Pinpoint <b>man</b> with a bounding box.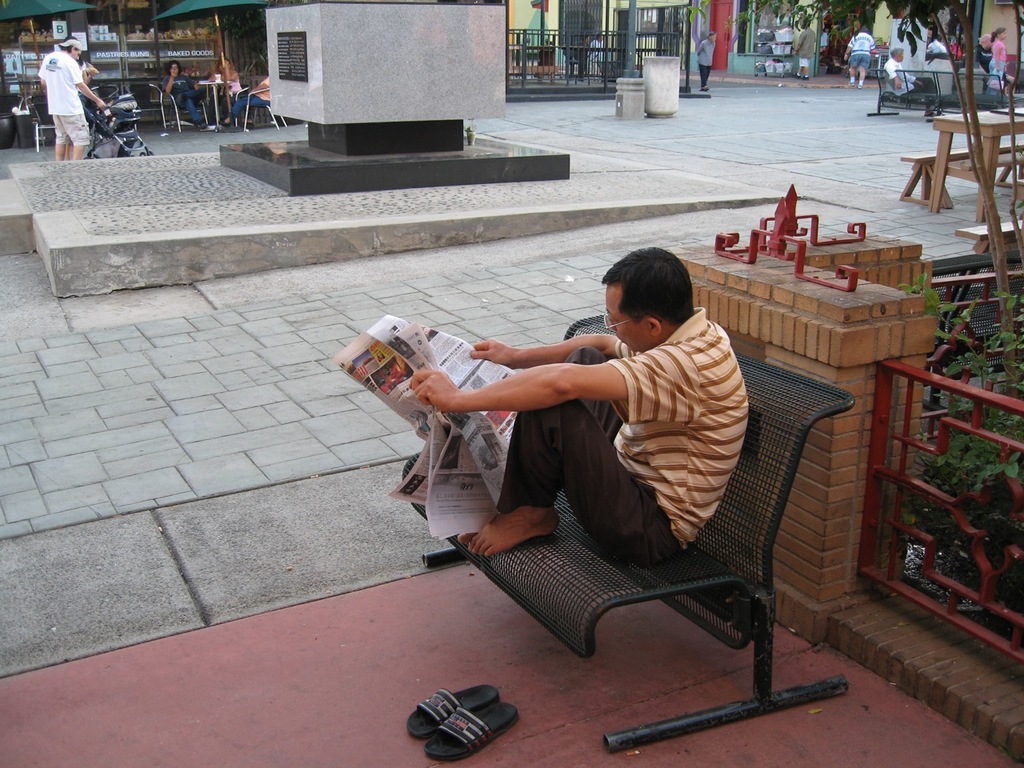
region(843, 27, 873, 88).
